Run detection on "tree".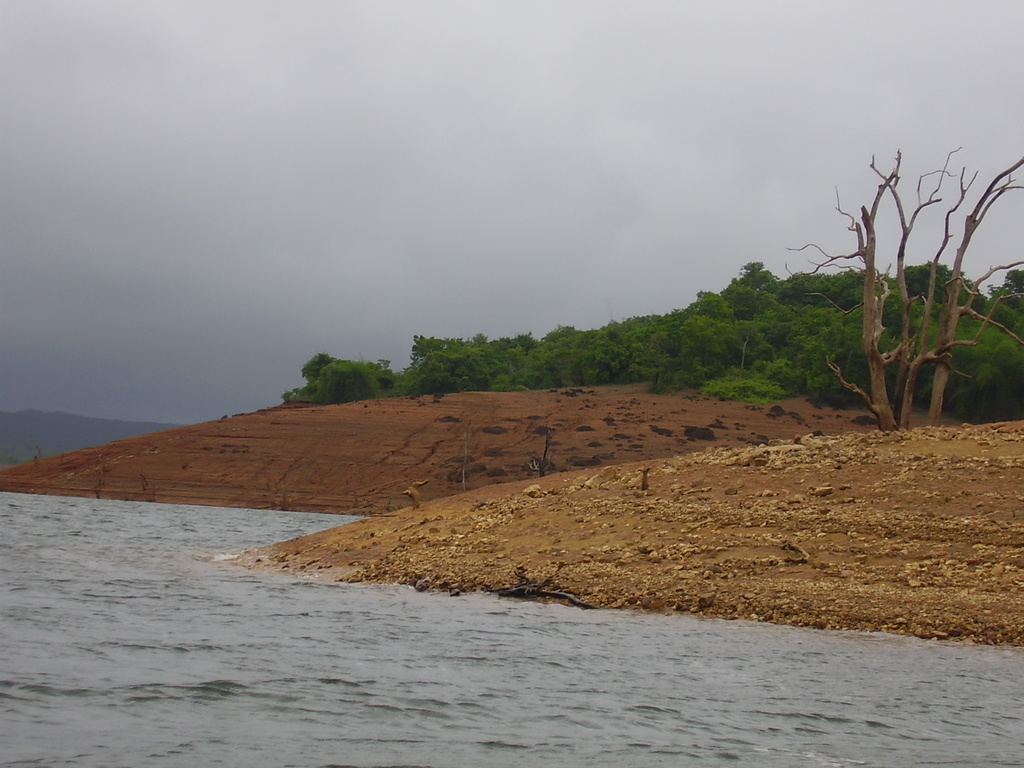
Result: select_region(810, 286, 1023, 428).
